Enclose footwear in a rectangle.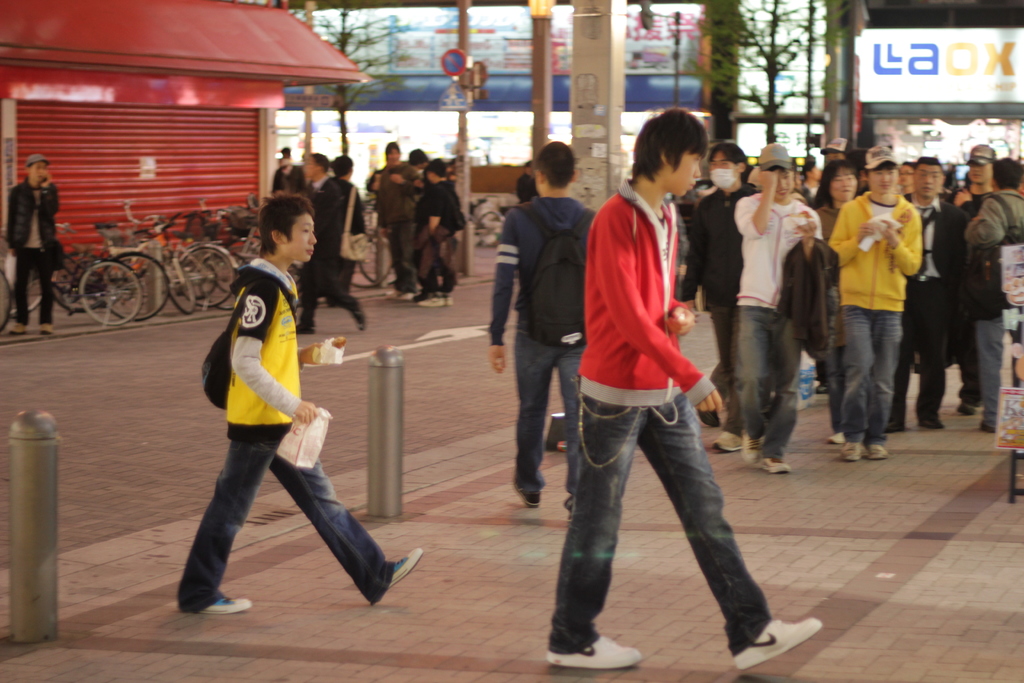
<box>38,320,56,337</box>.
